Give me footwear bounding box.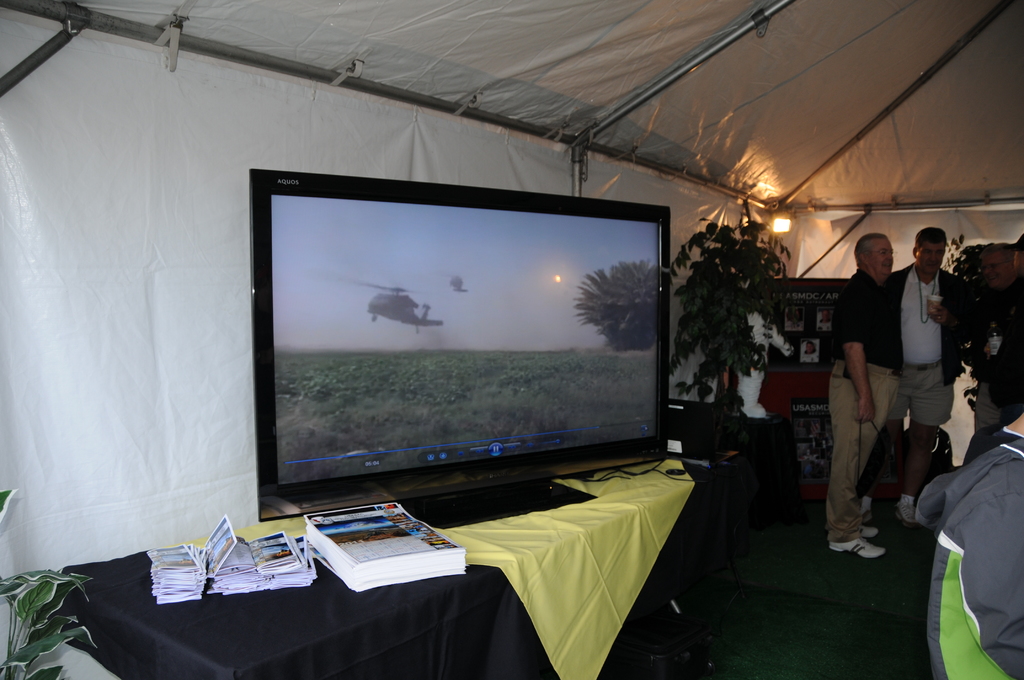
[900, 497, 920, 527].
